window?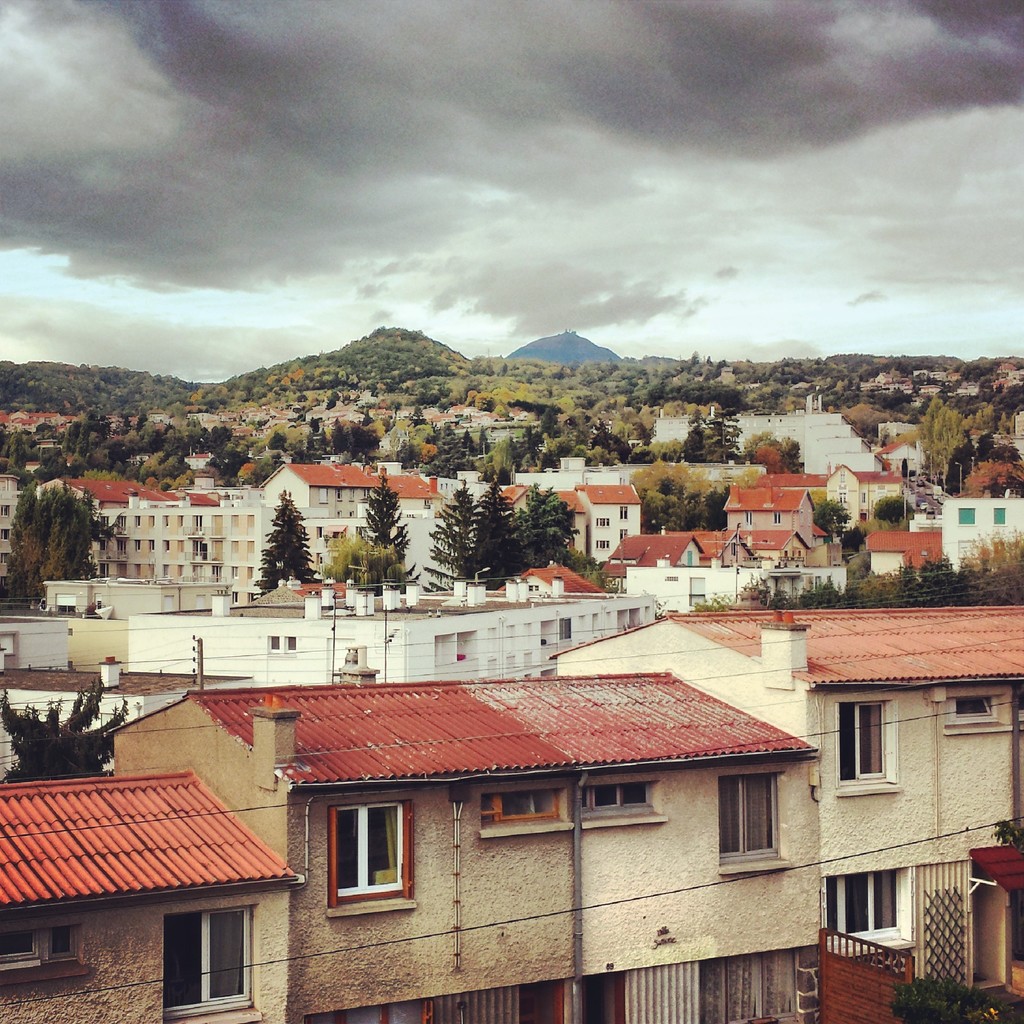
813/858/924/960
